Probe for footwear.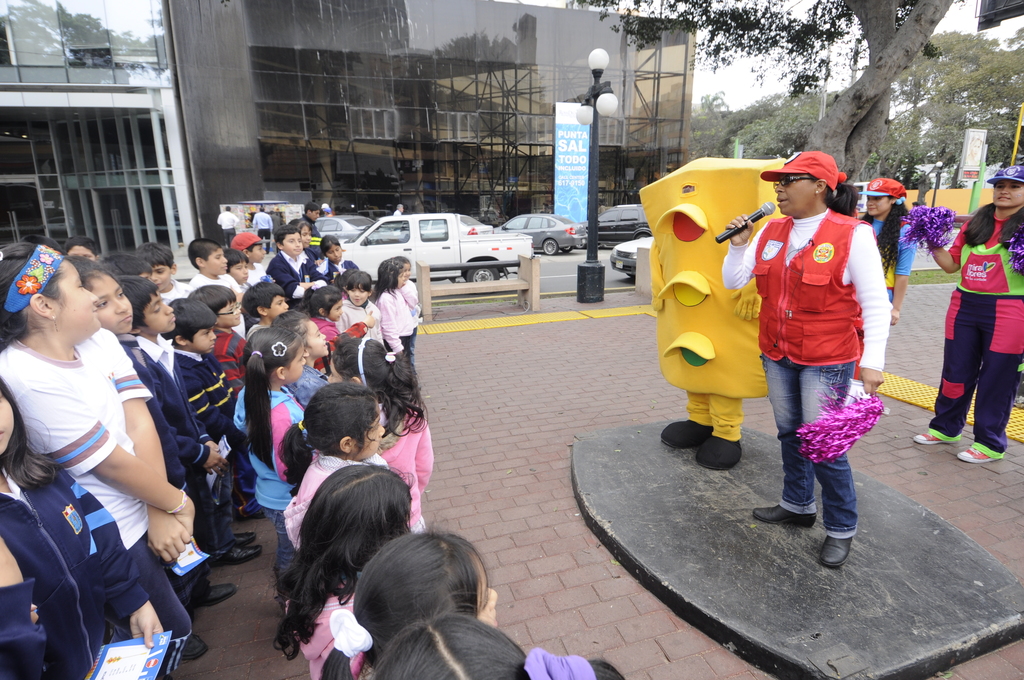
Probe result: locate(227, 529, 258, 542).
